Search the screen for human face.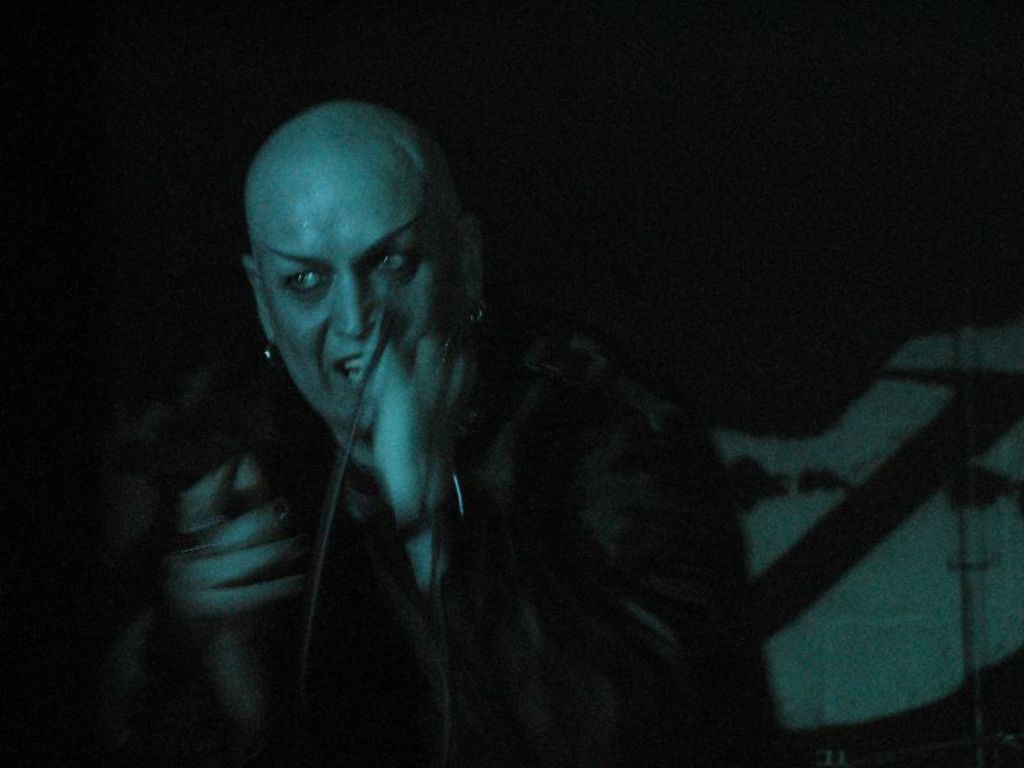
Found at {"left": 253, "top": 160, "right": 462, "bottom": 425}.
